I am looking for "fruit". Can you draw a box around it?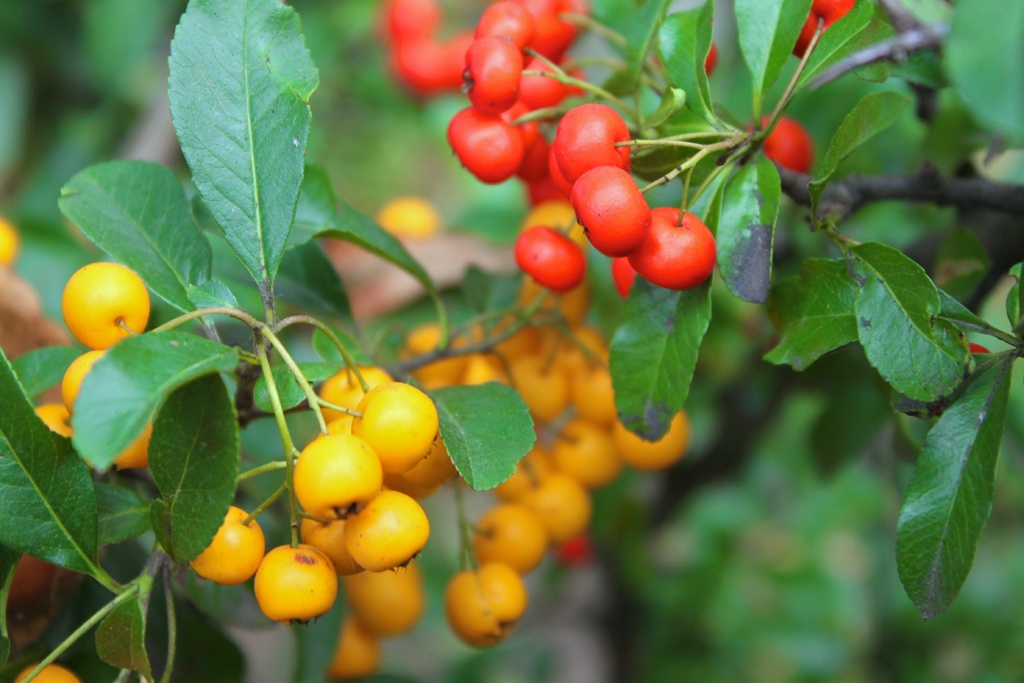
Sure, the bounding box is [12, 662, 82, 682].
